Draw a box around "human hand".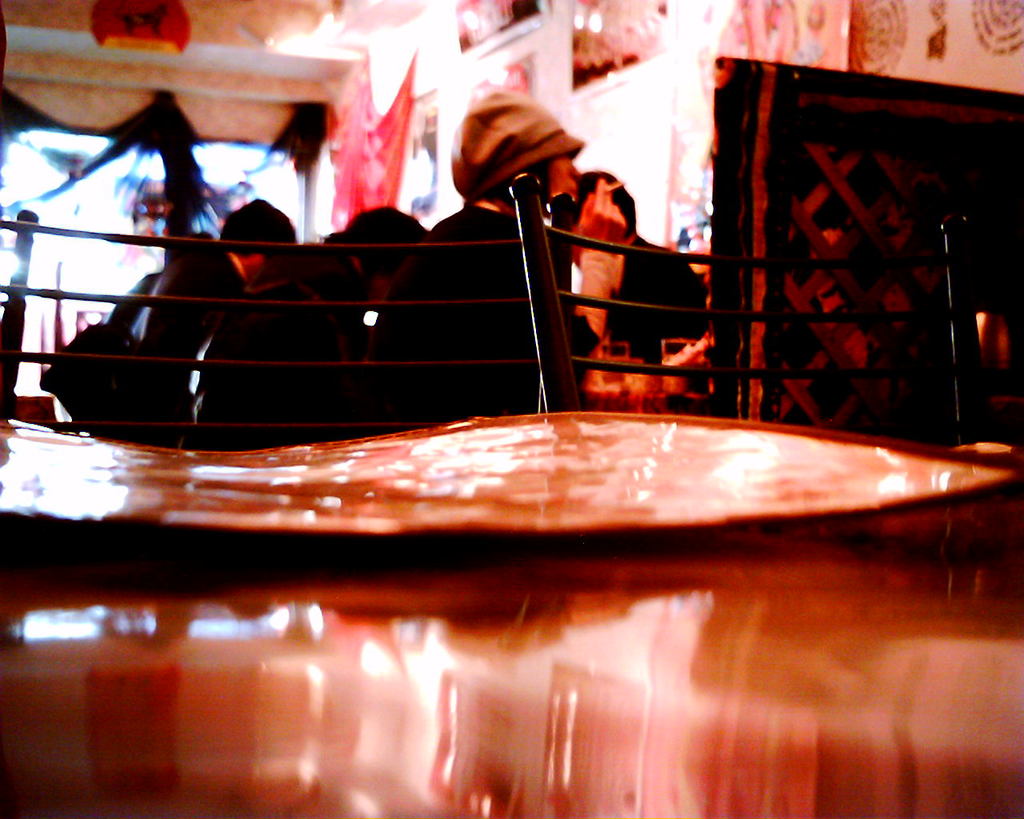
(x1=578, y1=176, x2=629, y2=252).
